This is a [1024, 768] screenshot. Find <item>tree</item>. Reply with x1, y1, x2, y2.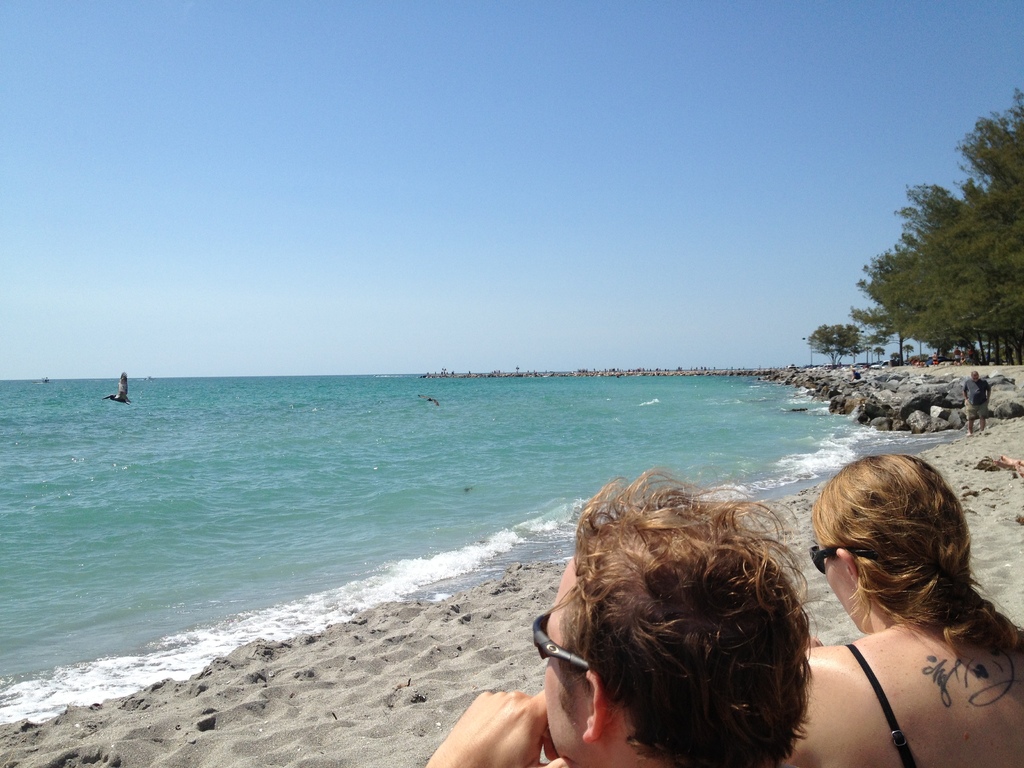
855, 138, 1018, 378.
